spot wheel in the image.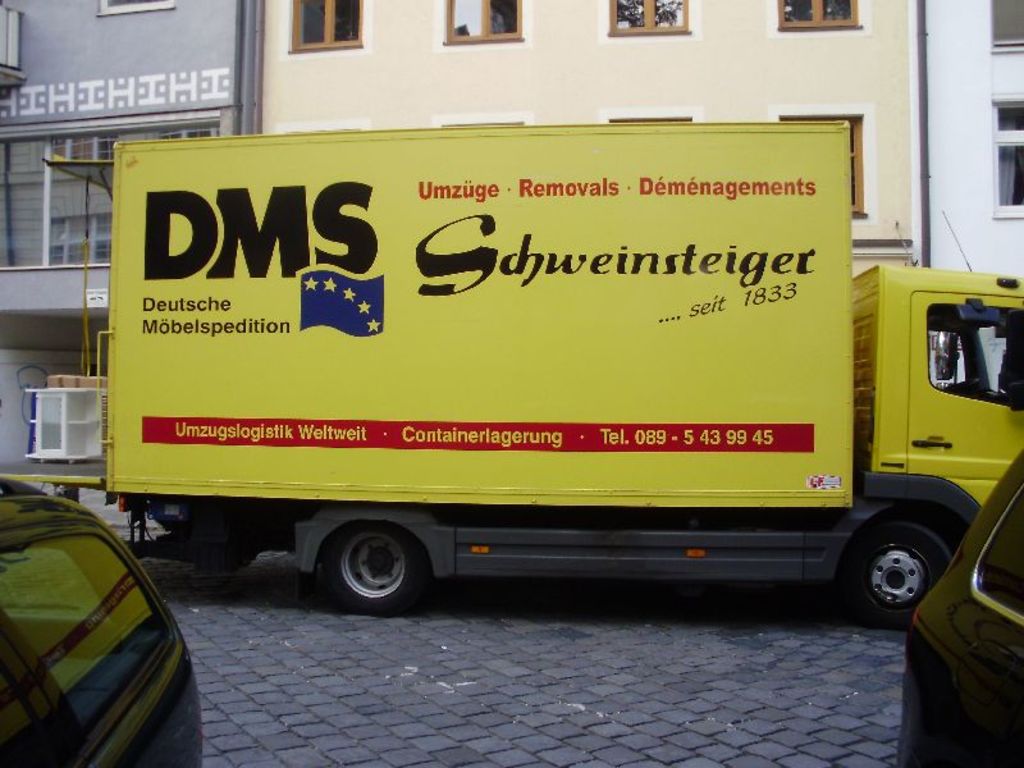
wheel found at Rect(844, 518, 954, 630).
